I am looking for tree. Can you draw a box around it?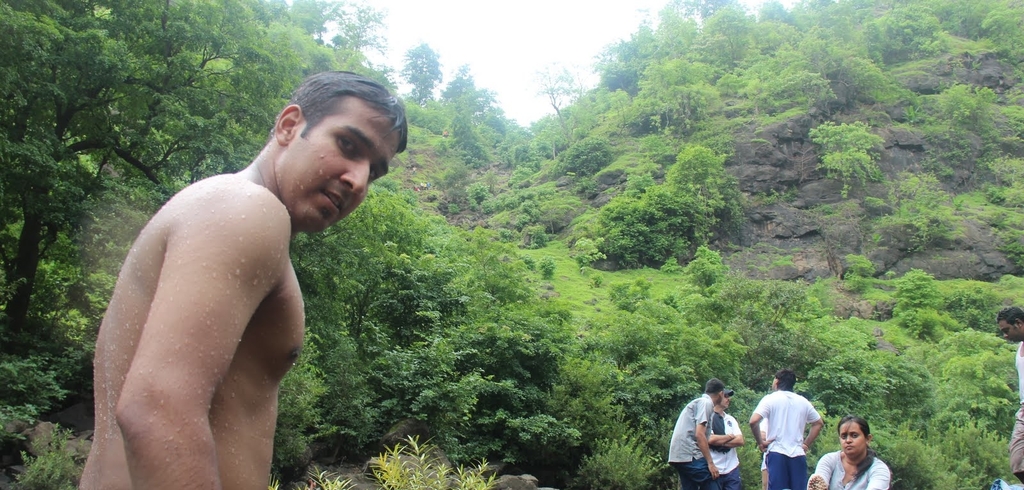
Sure, the bounding box is select_region(524, 59, 586, 139).
